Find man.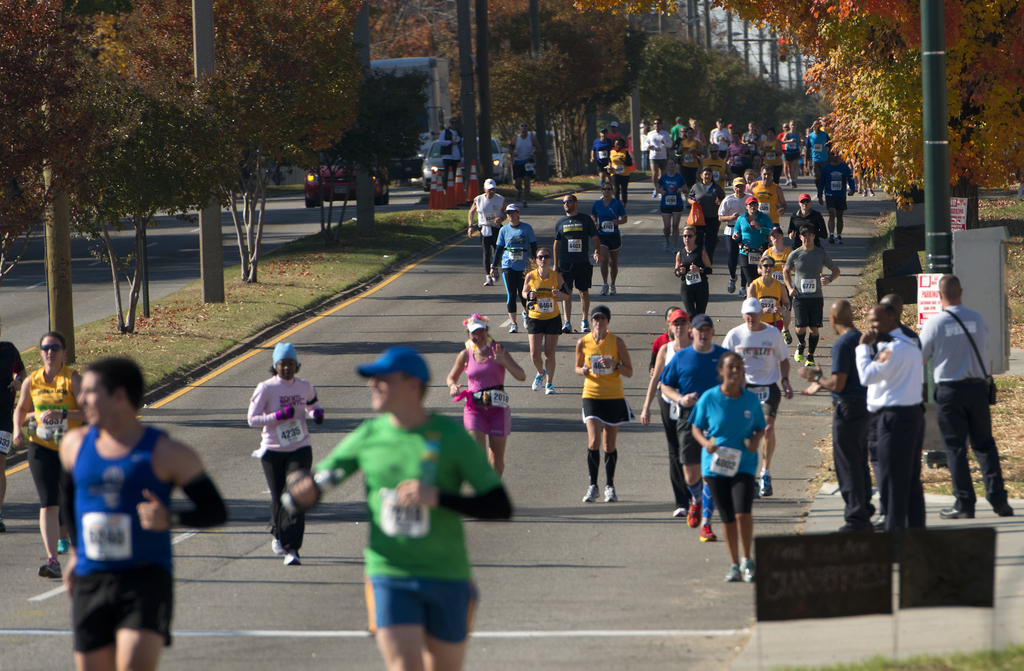
locate(927, 270, 1009, 522).
